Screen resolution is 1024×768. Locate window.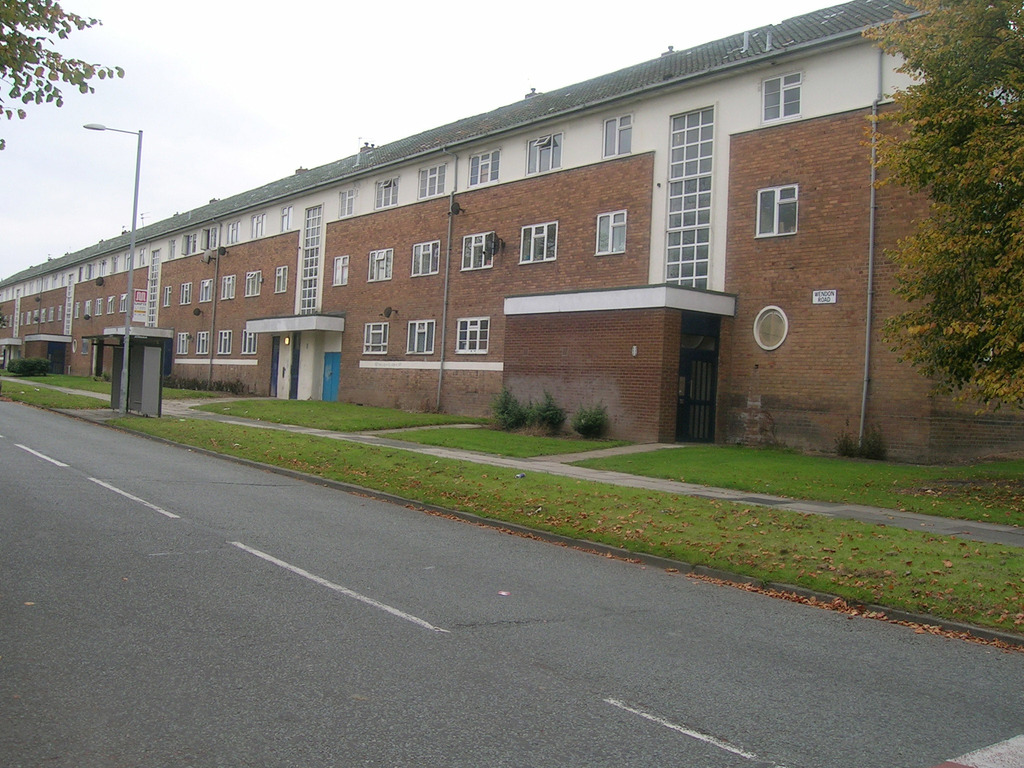
[760, 67, 803, 124].
